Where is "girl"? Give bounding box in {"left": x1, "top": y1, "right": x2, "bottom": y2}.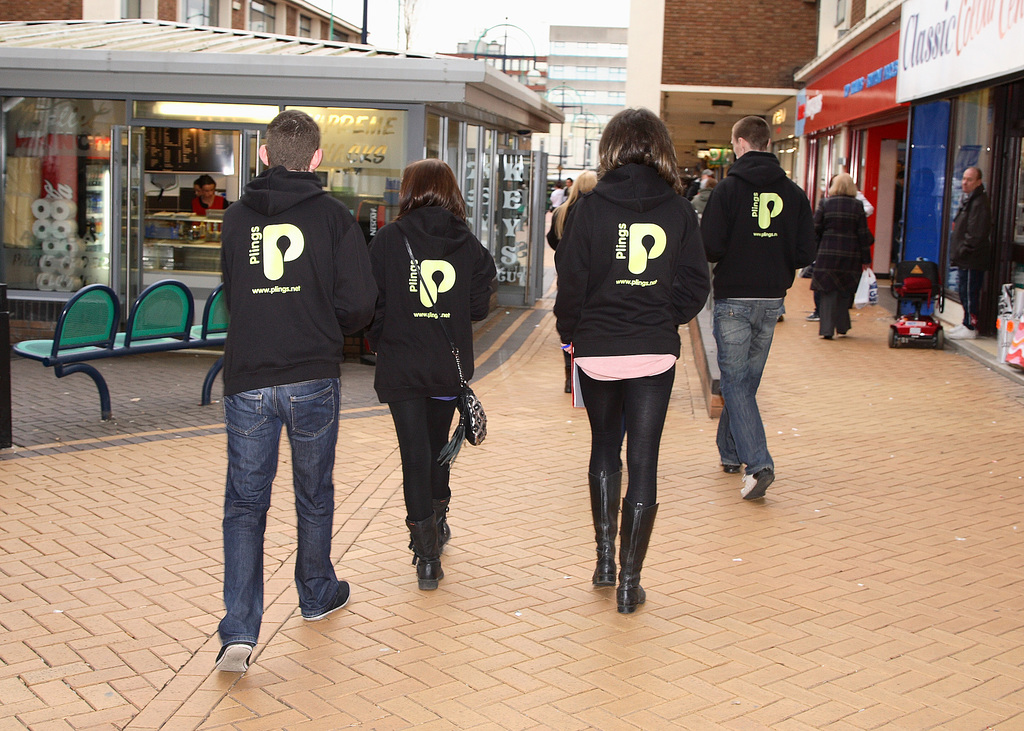
{"left": 556, "top": 106, "right": 711, "bottom": 618}.
